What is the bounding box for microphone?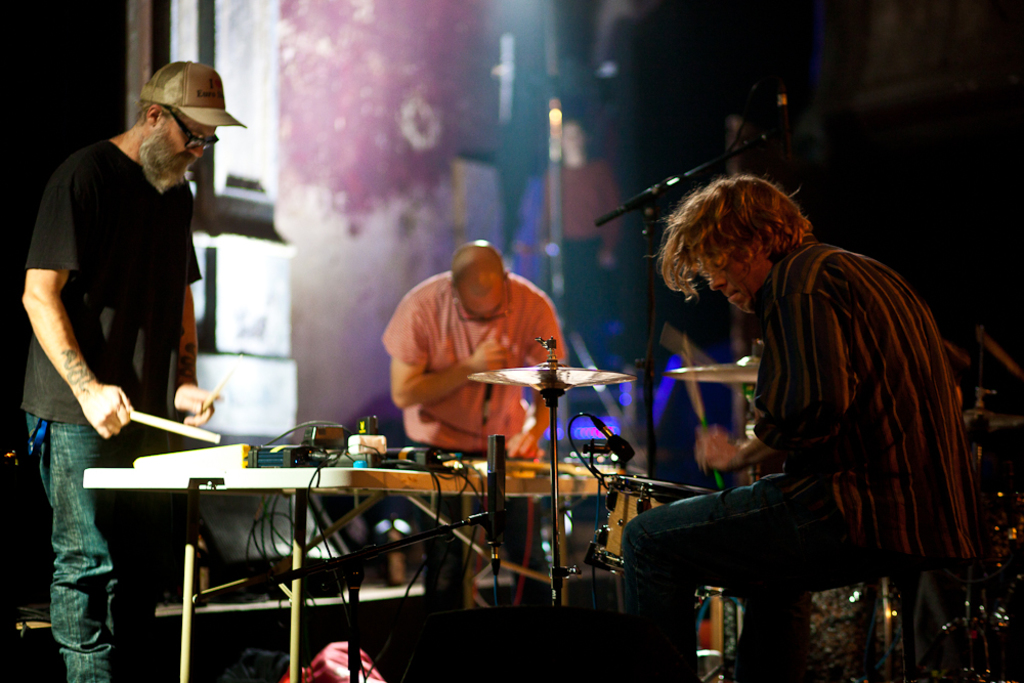
583,407,637,467.
